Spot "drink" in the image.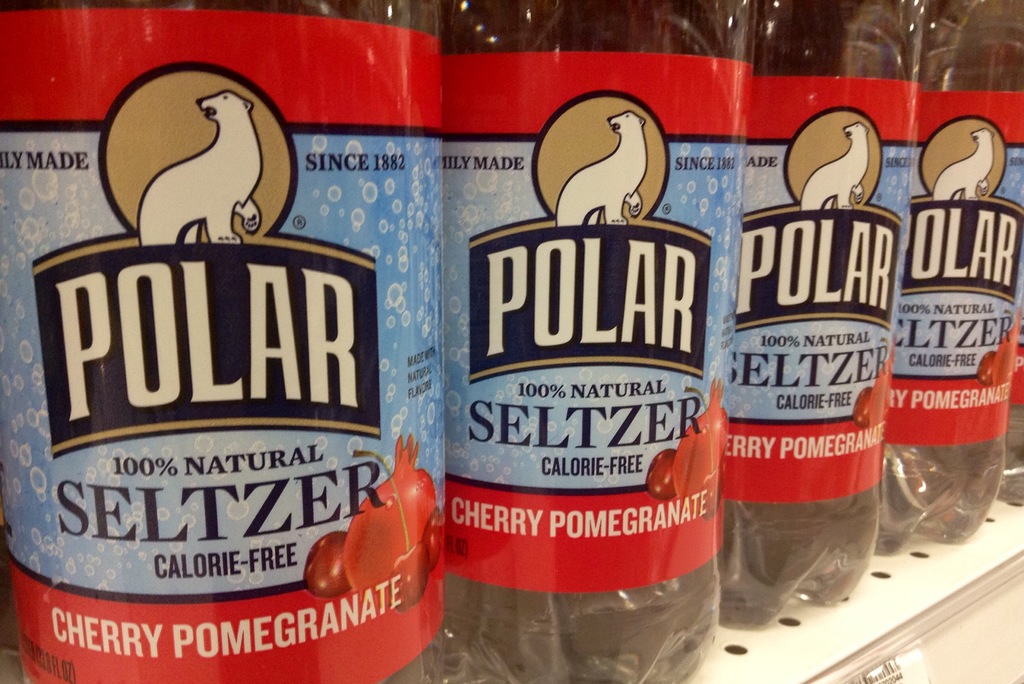
"drink" found at box(715, 0, 915, 631).
